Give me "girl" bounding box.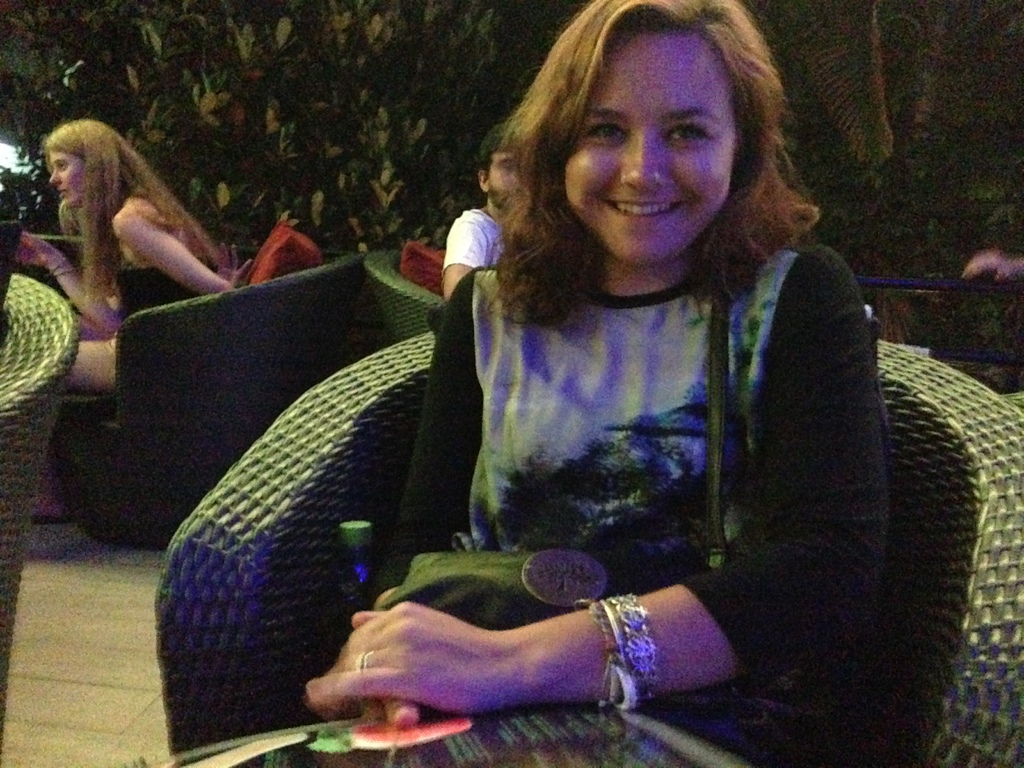
(17, 118, 251, 522).
